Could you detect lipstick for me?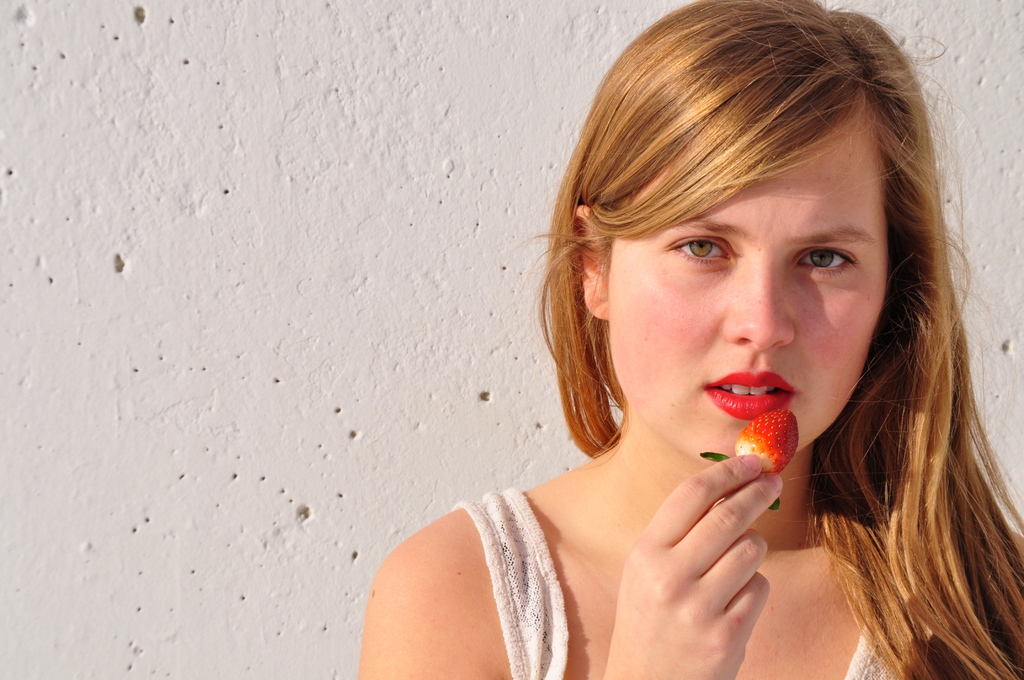
Detection result: (705,371,795,420).
